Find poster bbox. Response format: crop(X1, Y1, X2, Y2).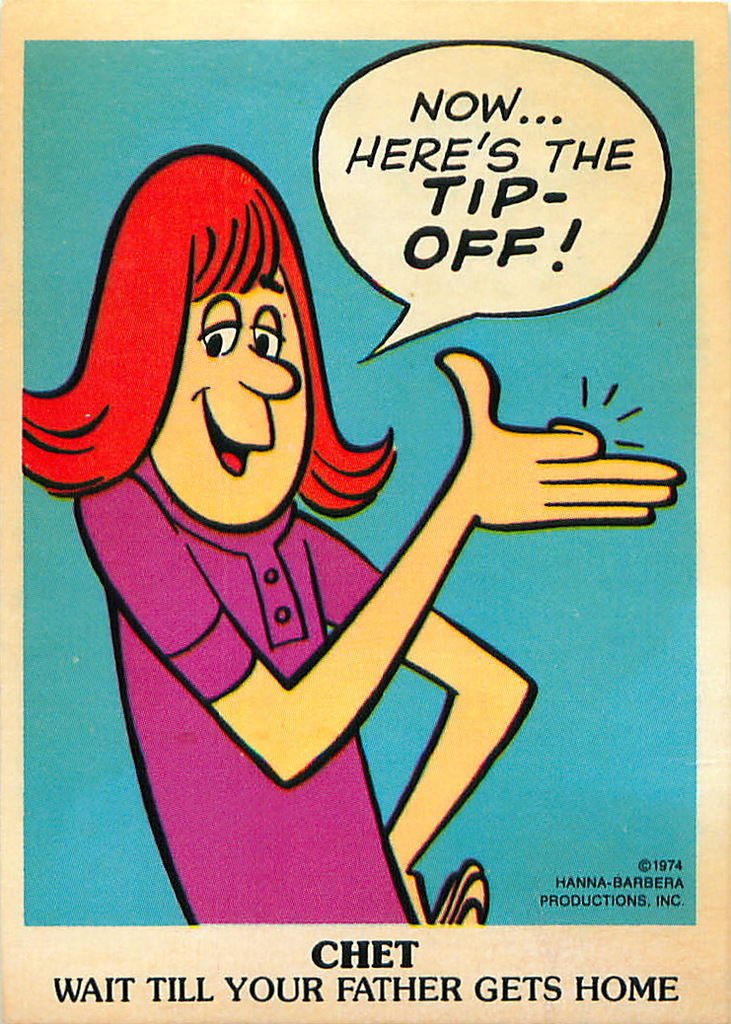
crop(0, 0, 730, 1023).
